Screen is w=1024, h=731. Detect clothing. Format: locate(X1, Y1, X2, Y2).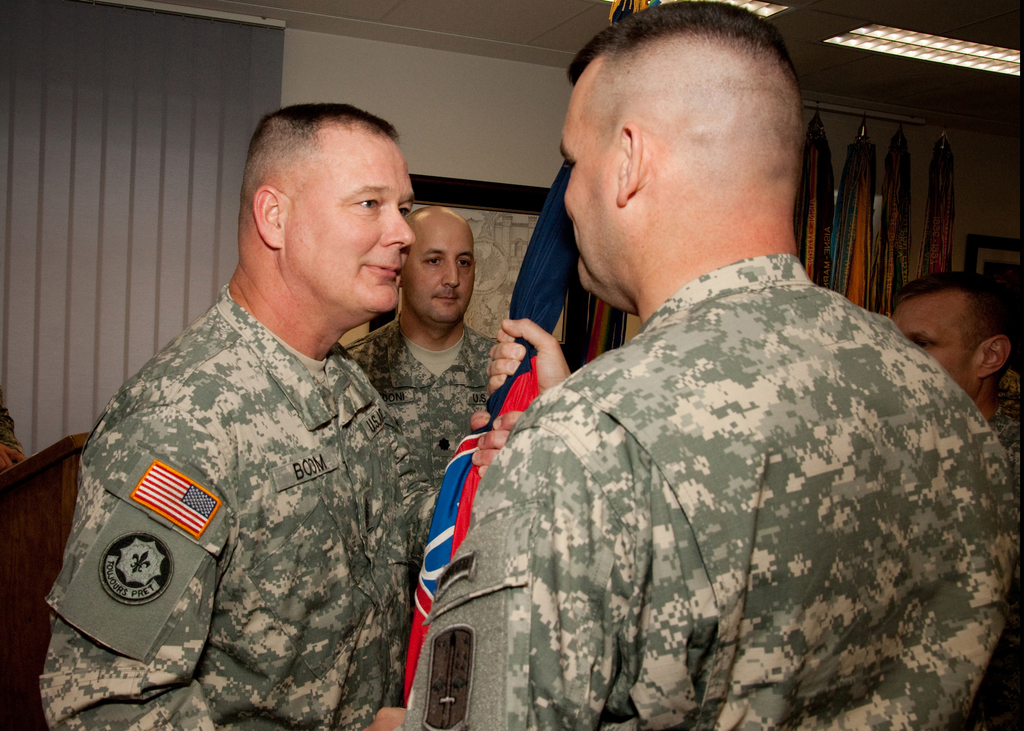
locate(396, 253, 1023, 730).
